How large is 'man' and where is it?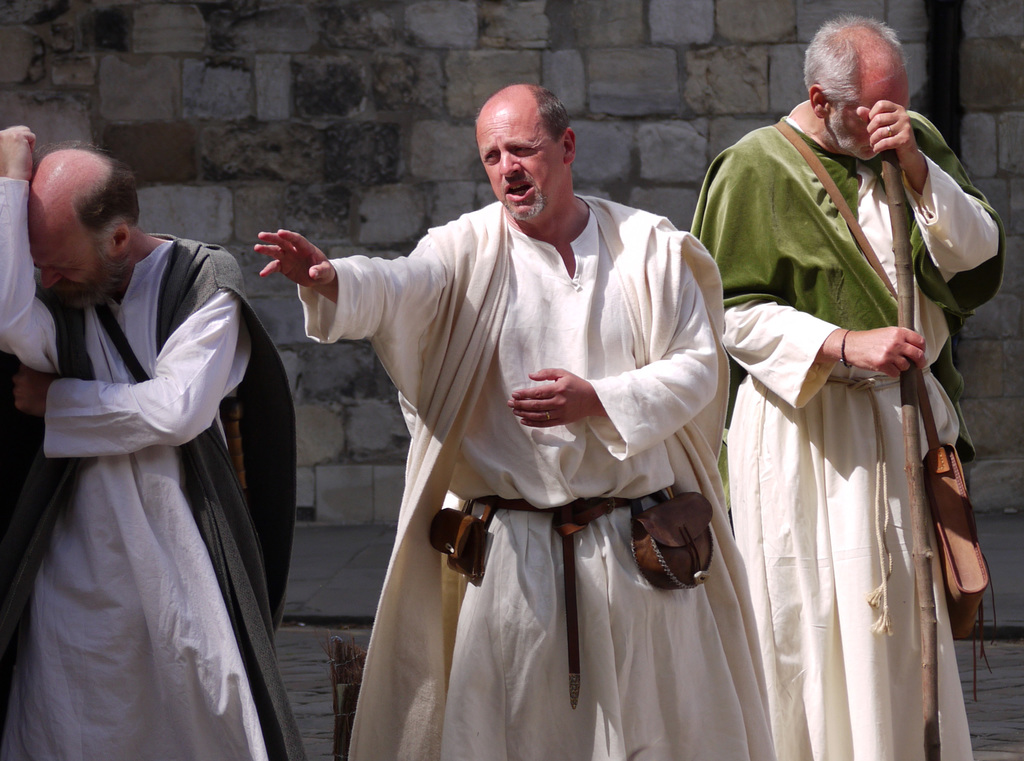
Bounding box: <box>281,74,788,750</box>.
